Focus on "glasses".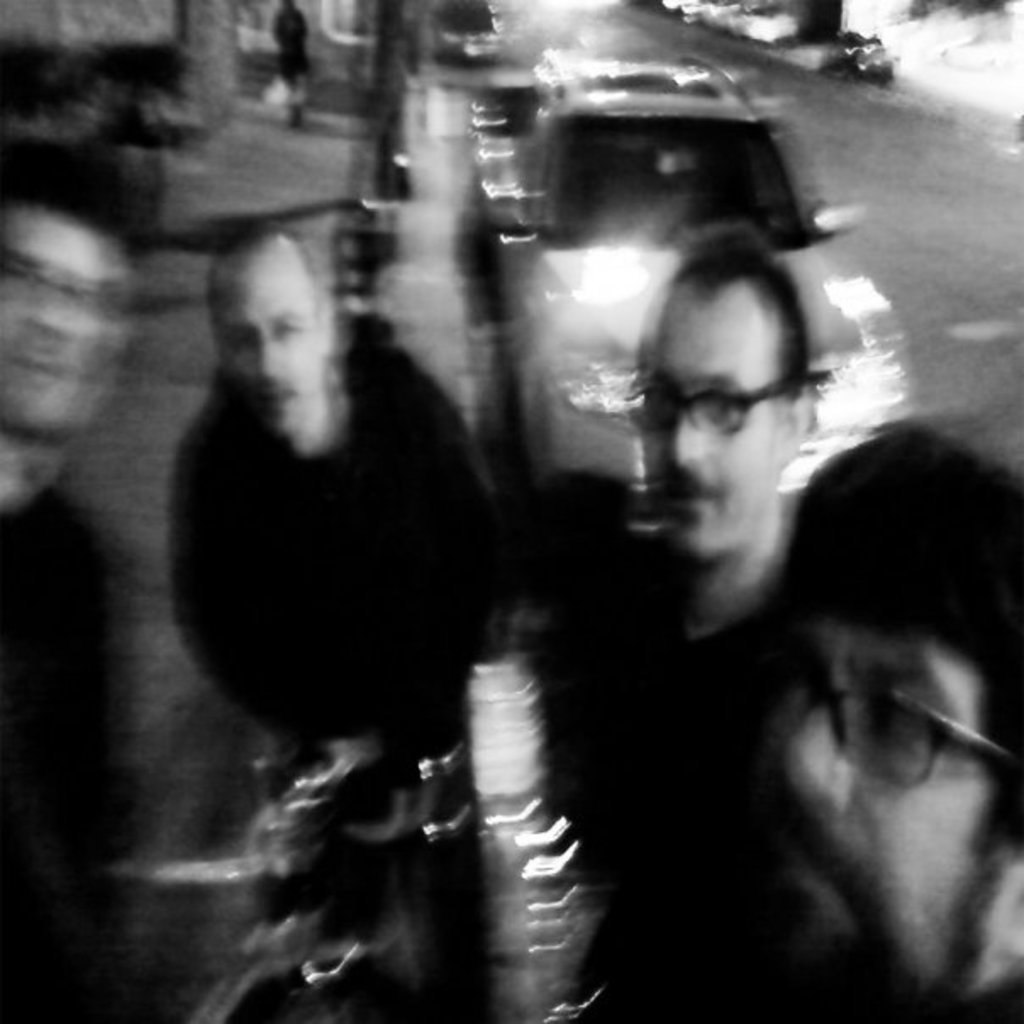
Focused at l=636, t=365, r=799, b=446.
